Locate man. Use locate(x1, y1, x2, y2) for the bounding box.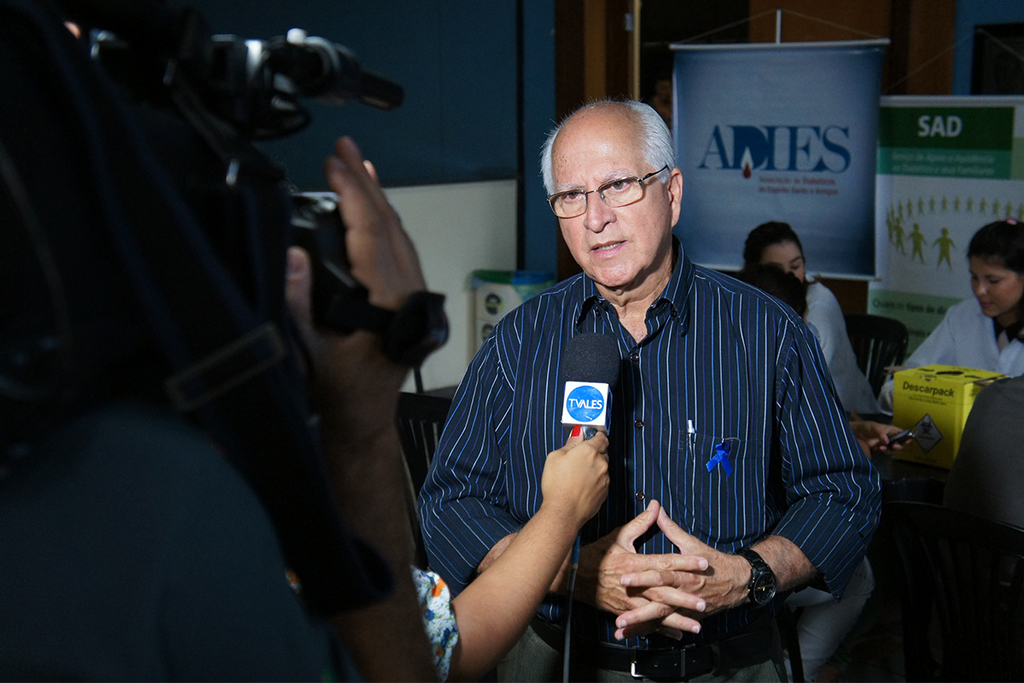
locate(436, 121, 876, 659).
